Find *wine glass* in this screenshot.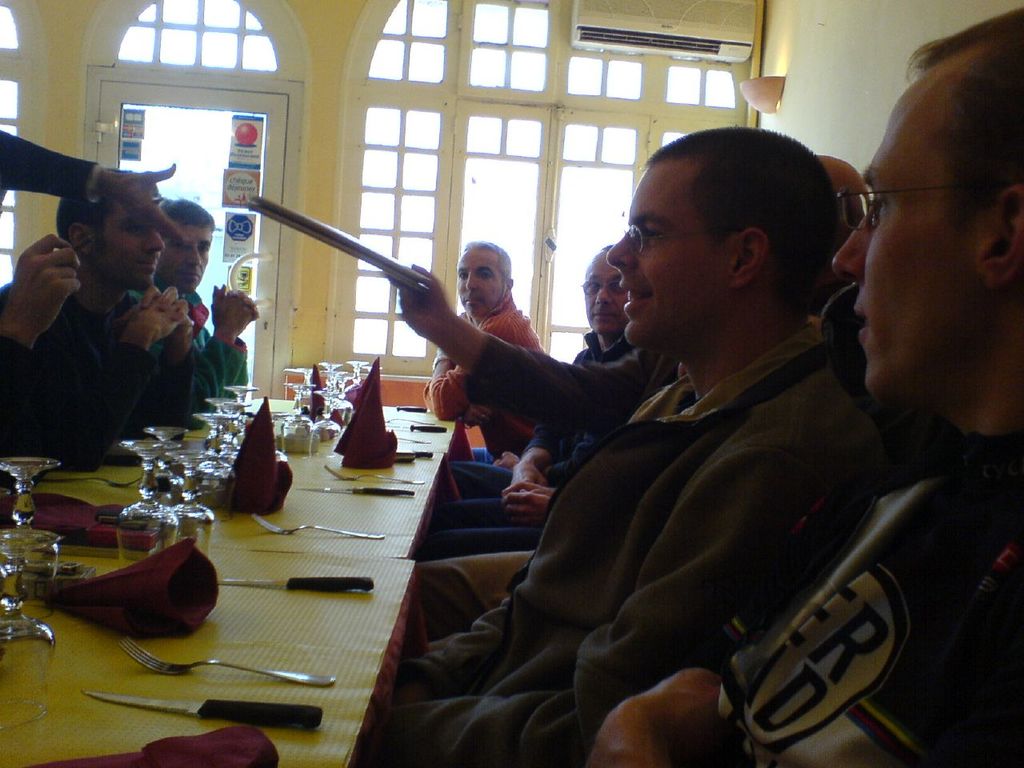
The bounding box for *wine glass* is x1=122 y1=438 x2=174 y2=564.
